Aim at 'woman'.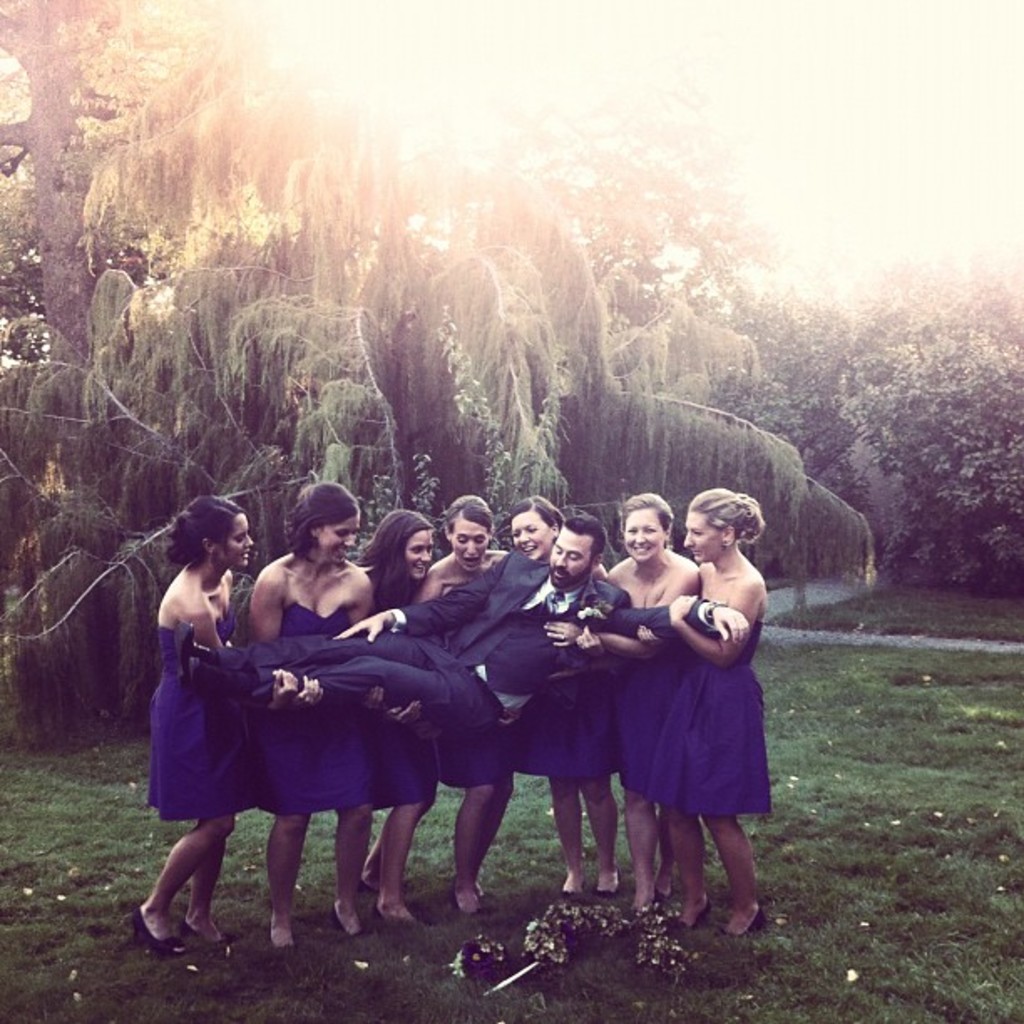
Aimed at Rect(624, 487, 776, 937).
